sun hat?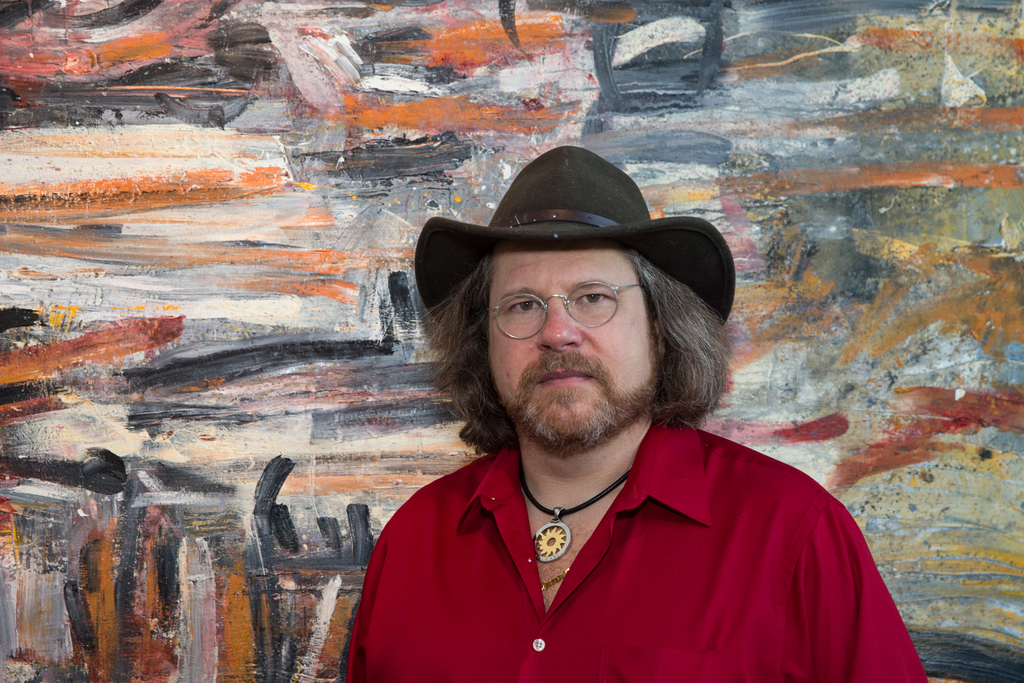
407:139:742:358
